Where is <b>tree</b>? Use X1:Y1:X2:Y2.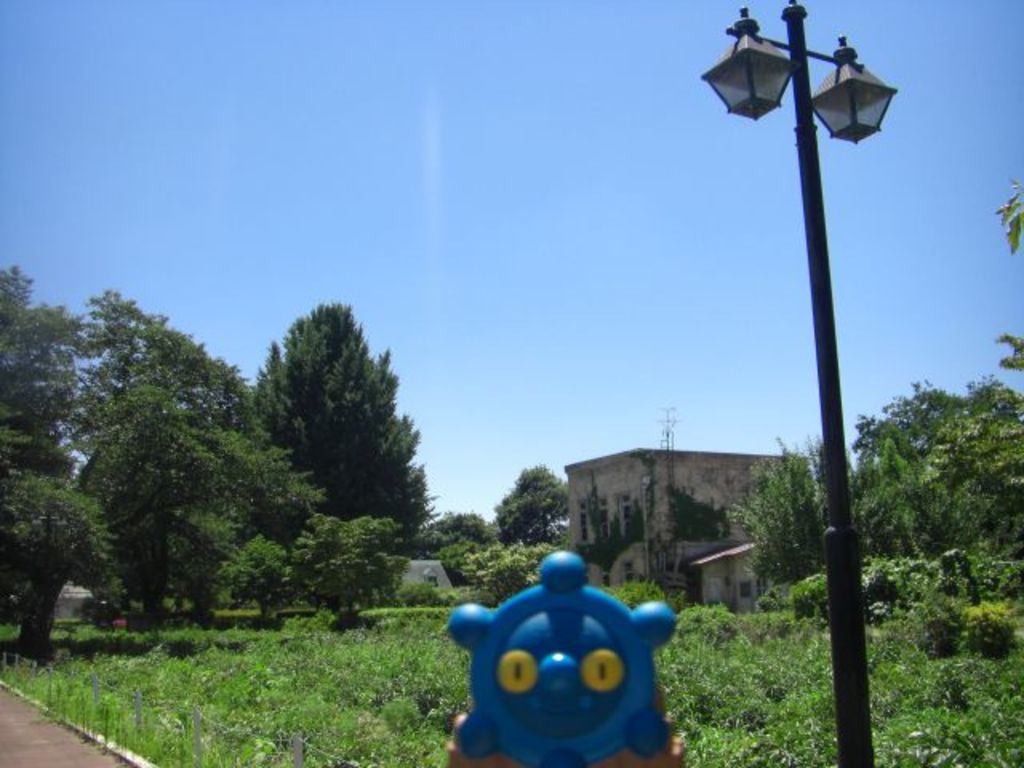
238:298:437:555.
